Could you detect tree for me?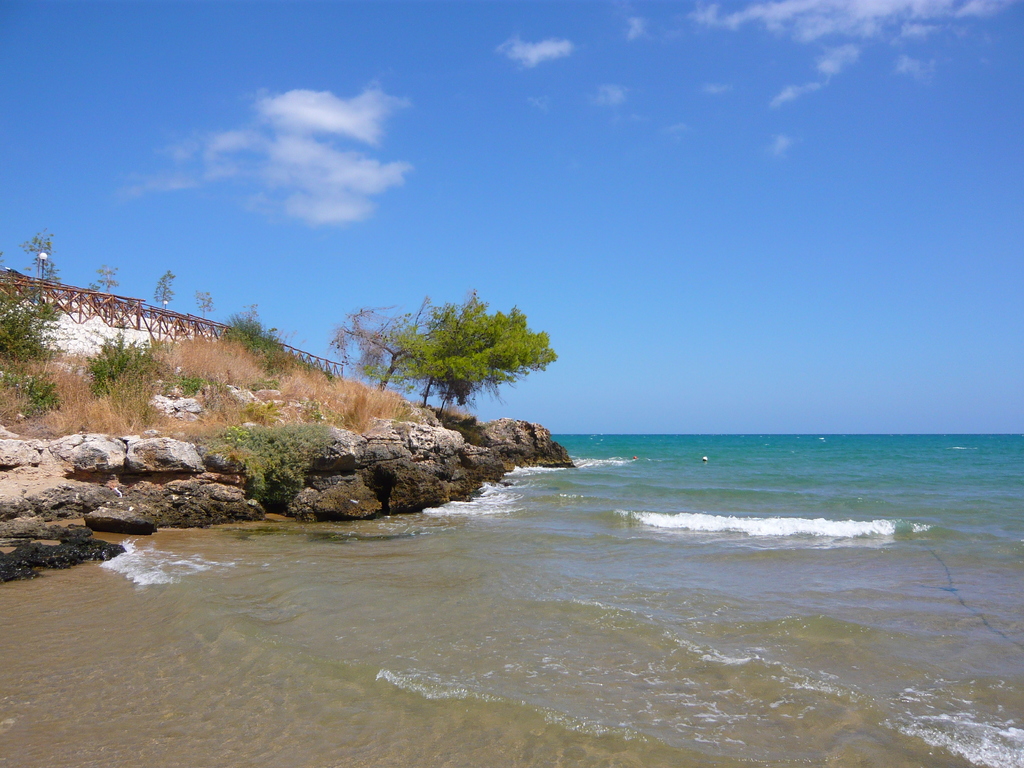
Detection result: pyautogui.locateOnScreen(363, 287, 553, 424).
